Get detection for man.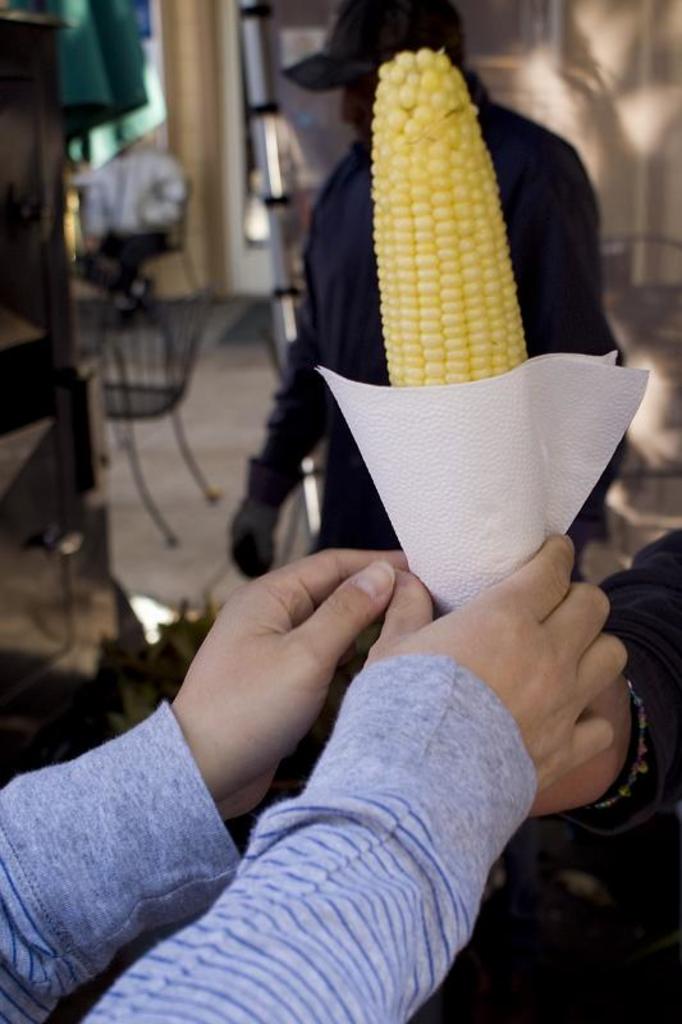
Detection: [230,0,628,559].
